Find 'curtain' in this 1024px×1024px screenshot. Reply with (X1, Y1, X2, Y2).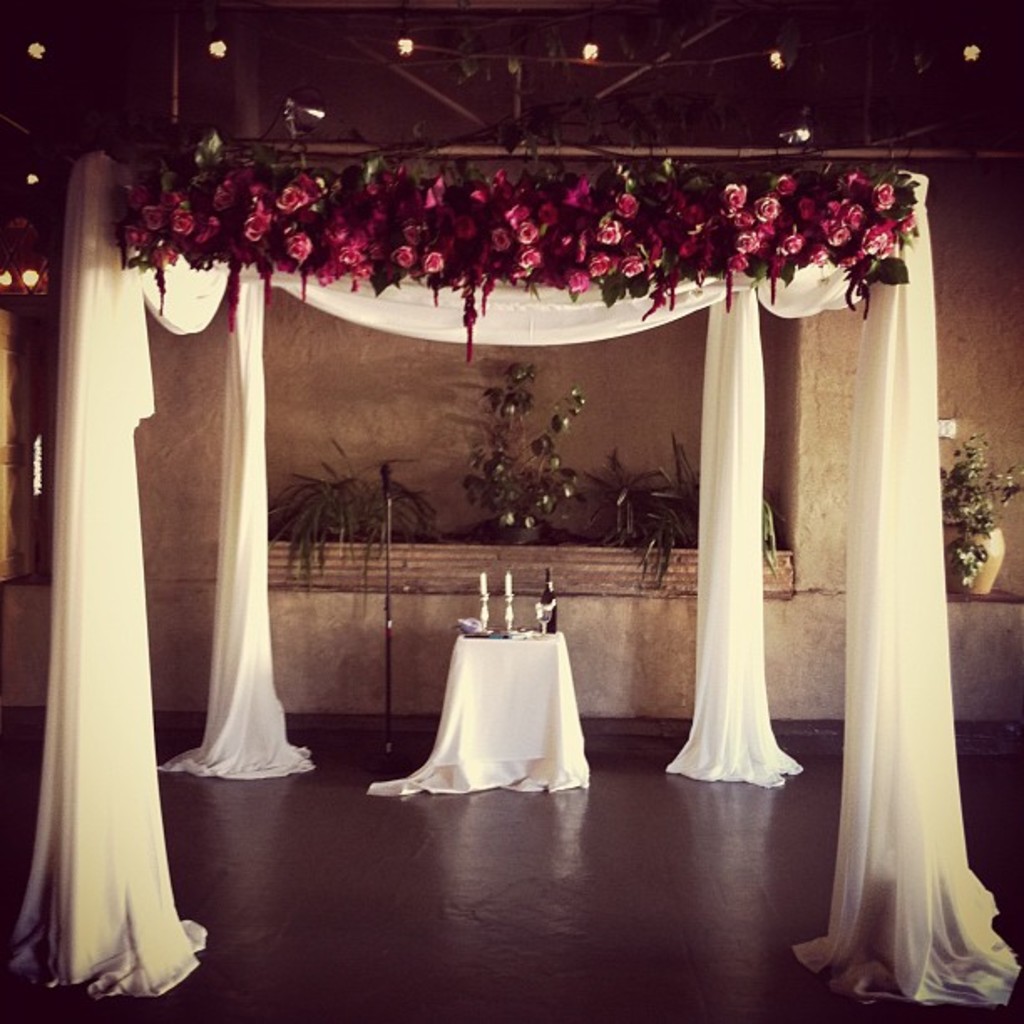
(156, 264, 801, 790).
